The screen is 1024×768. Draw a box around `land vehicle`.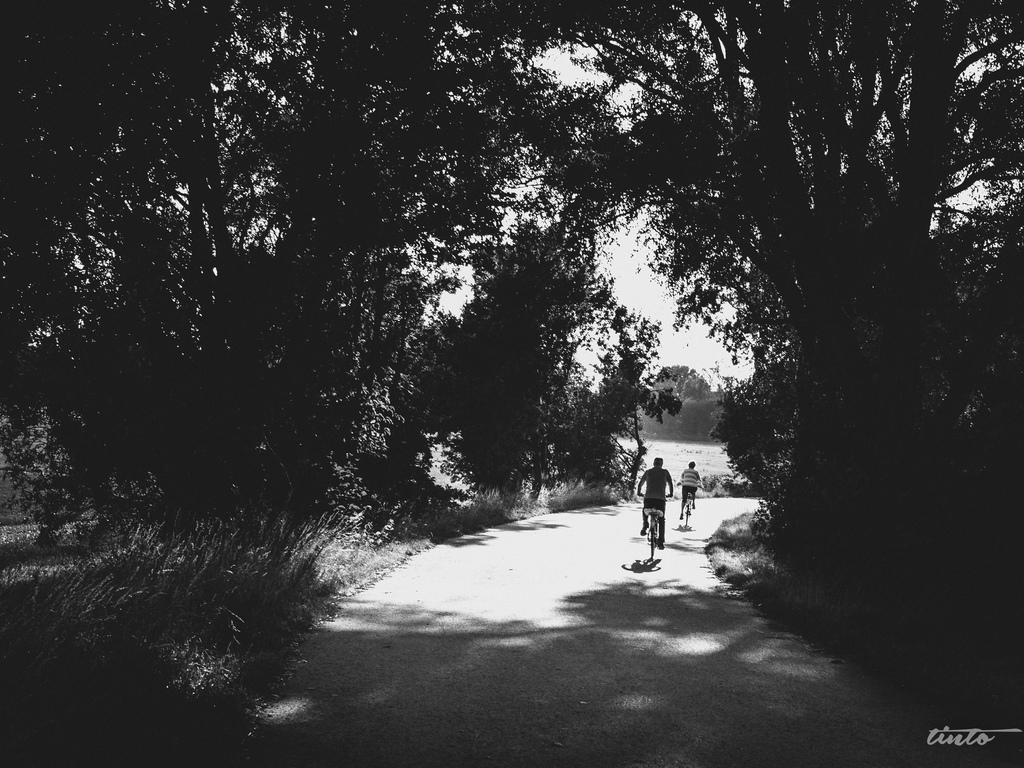
(639,484,673,557).
